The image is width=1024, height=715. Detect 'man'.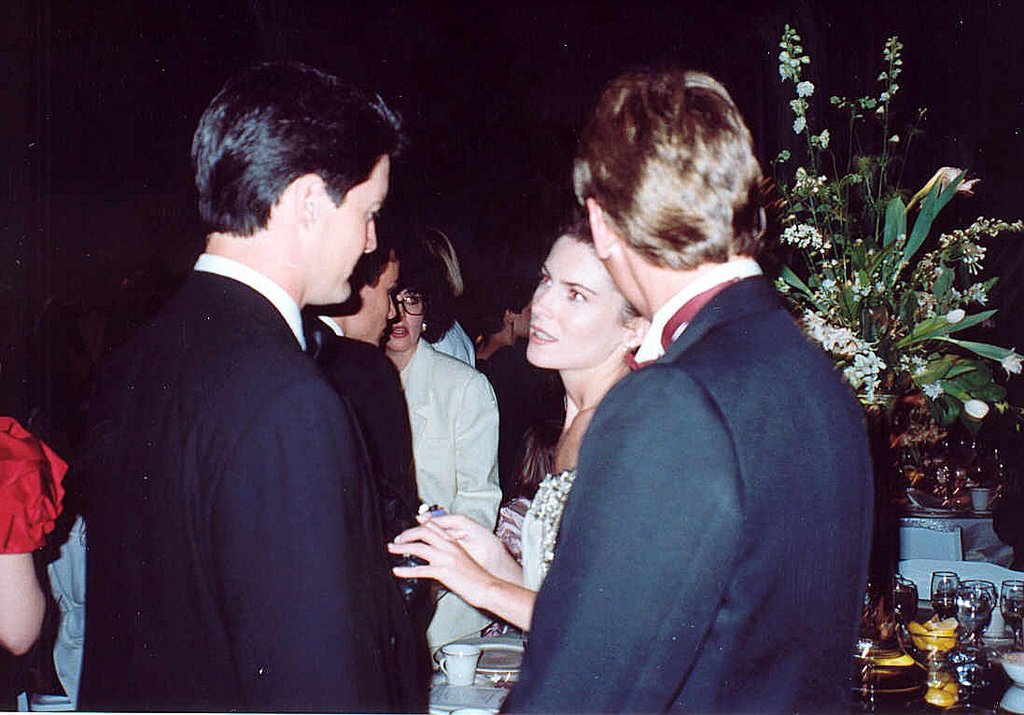
Detection: detection(63, 62, 453, 704).
